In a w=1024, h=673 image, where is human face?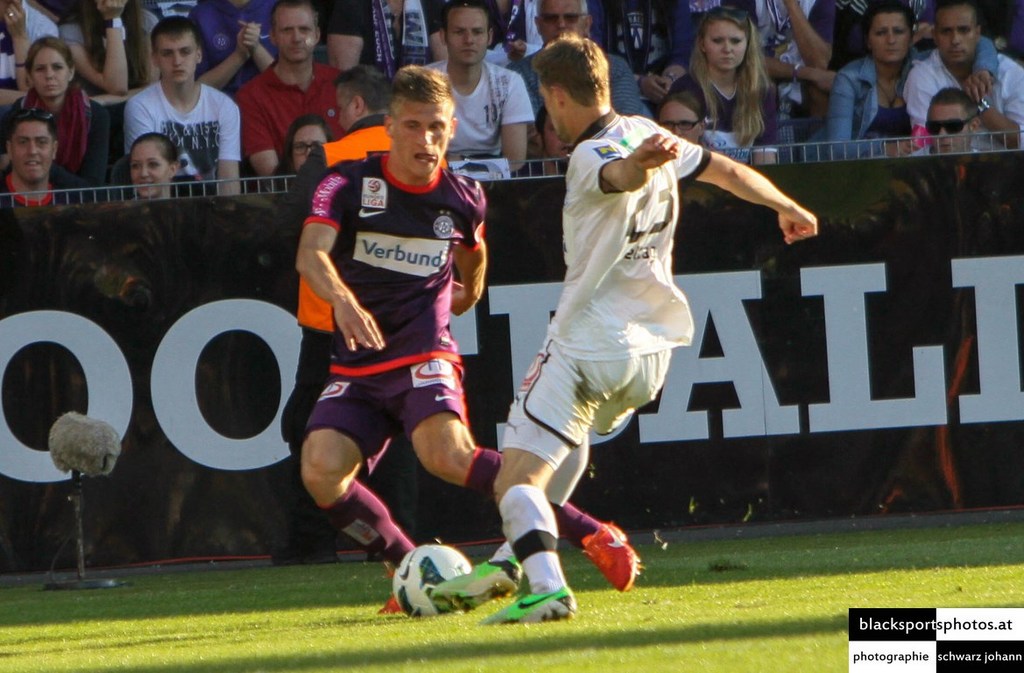
x1=660, y1=103, x2=694, y2=145.
